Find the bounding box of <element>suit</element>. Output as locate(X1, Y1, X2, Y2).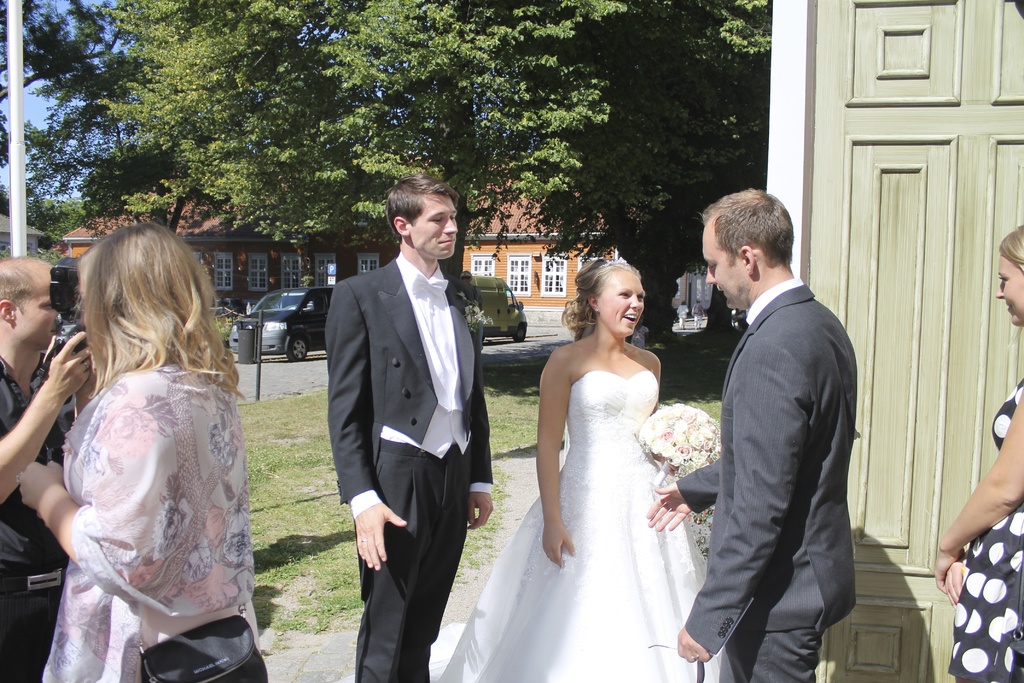
locate(684, 206, 881, 682).
